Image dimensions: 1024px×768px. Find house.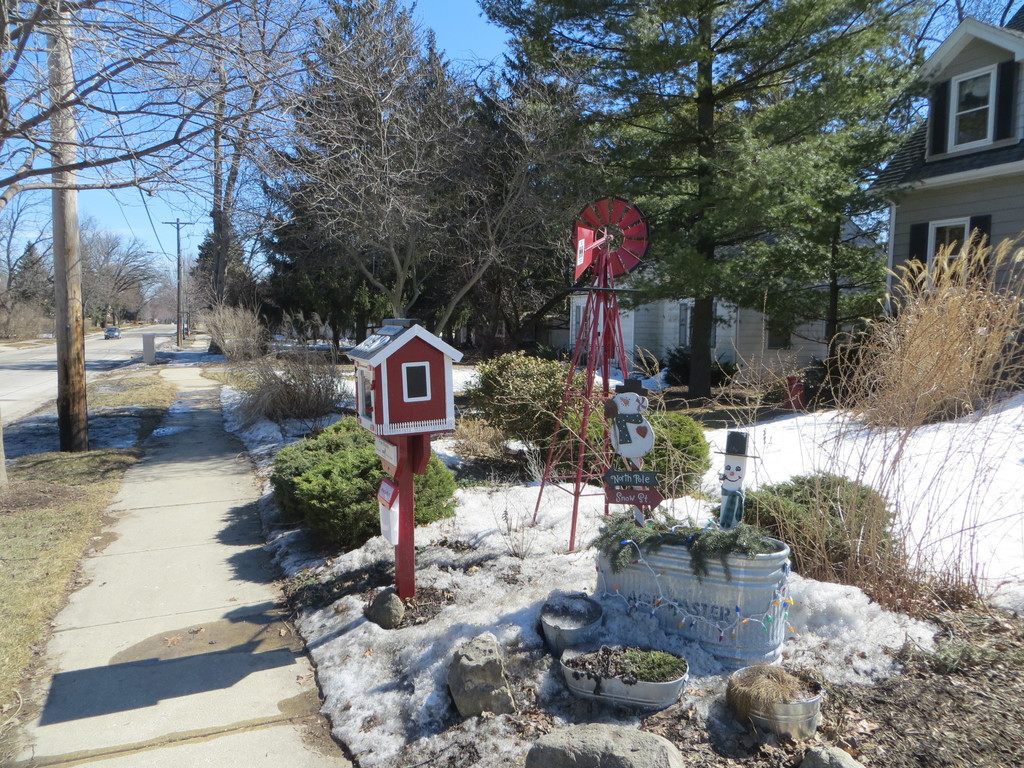
crop(852, 9, 1023, 391).
